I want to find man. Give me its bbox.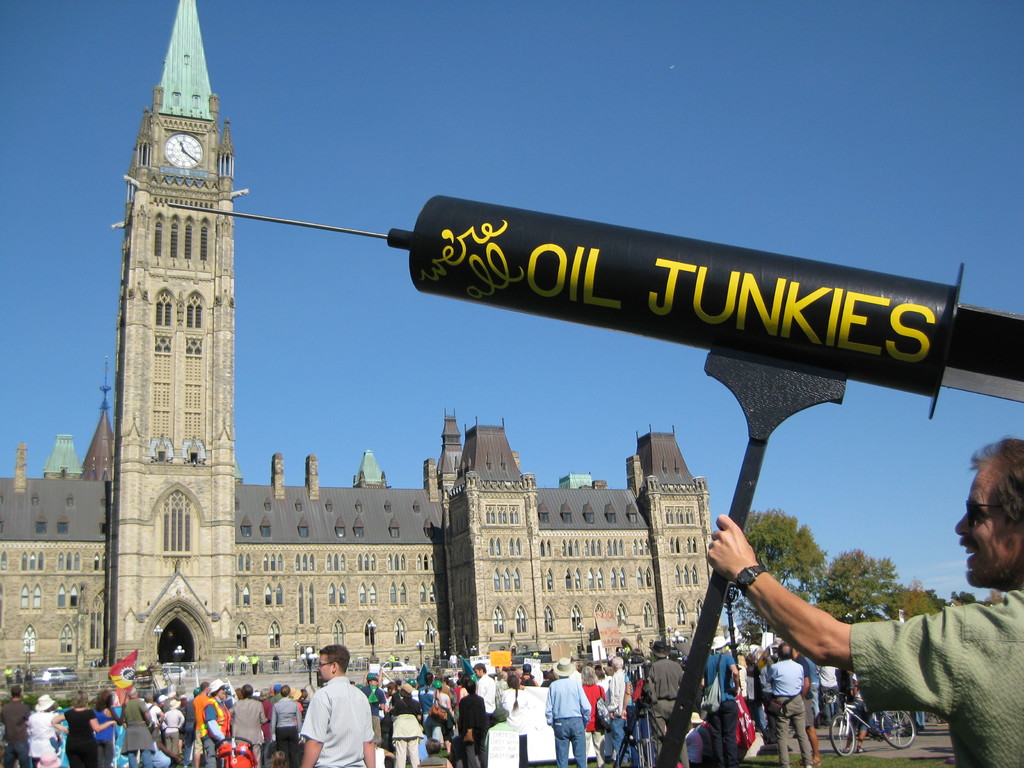
crop(0, 685, 31, 767).
